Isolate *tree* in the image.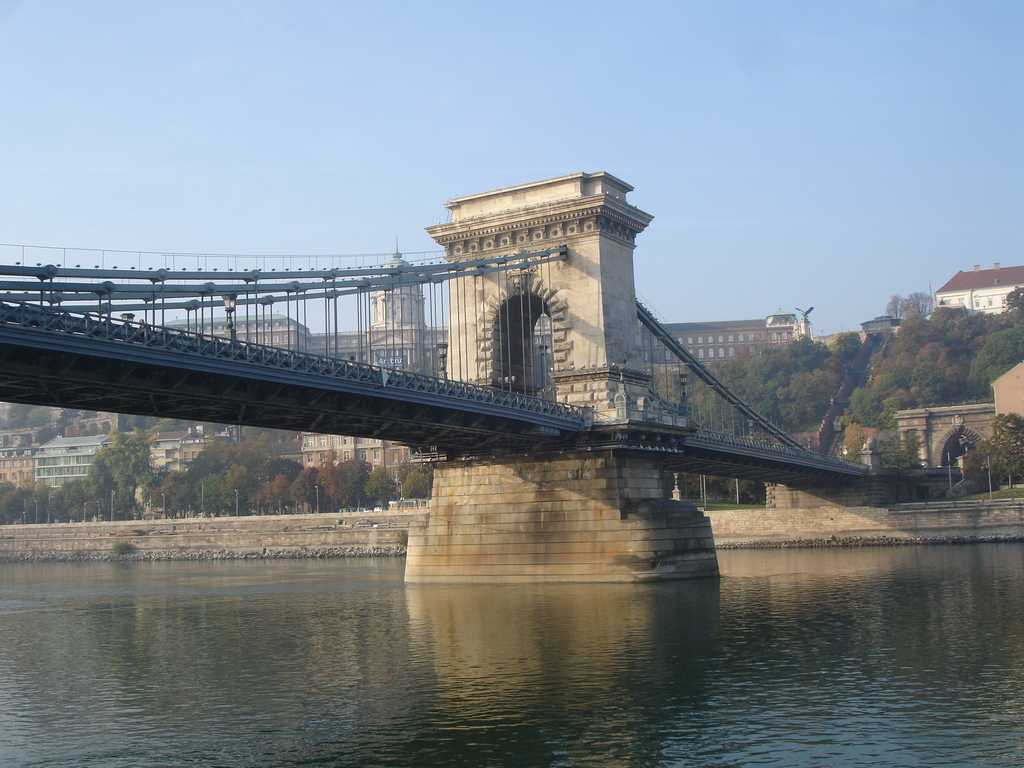
Isolated region: 755/377/795/424.
